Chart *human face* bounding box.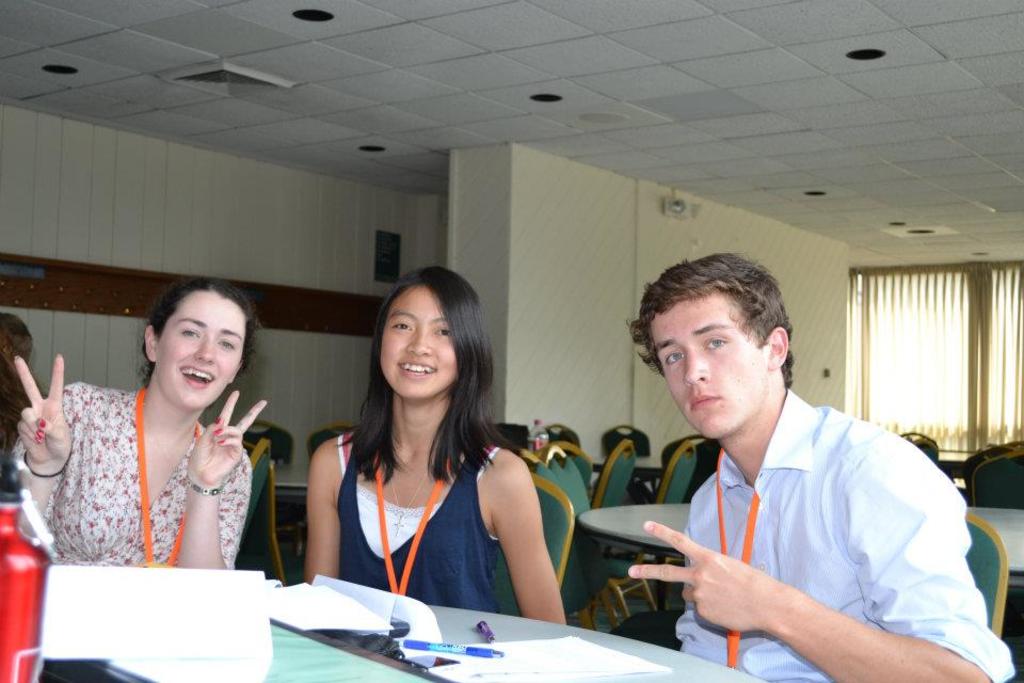
Charted: 157 291 243 411.
